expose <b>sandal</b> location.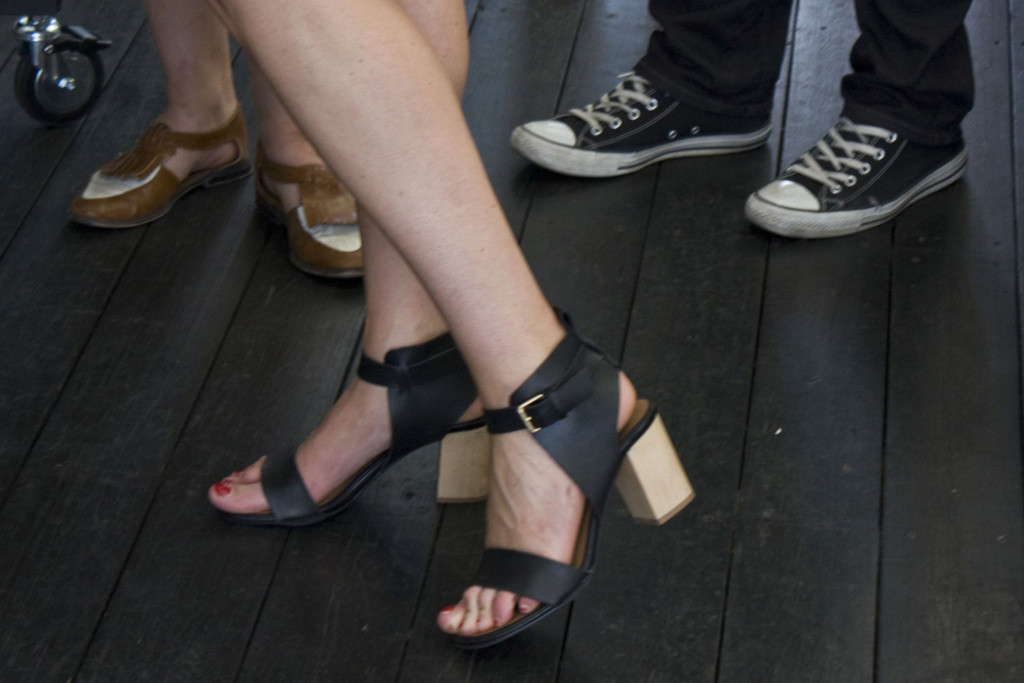
Exposed at locate(216, 313, 490, 536).
